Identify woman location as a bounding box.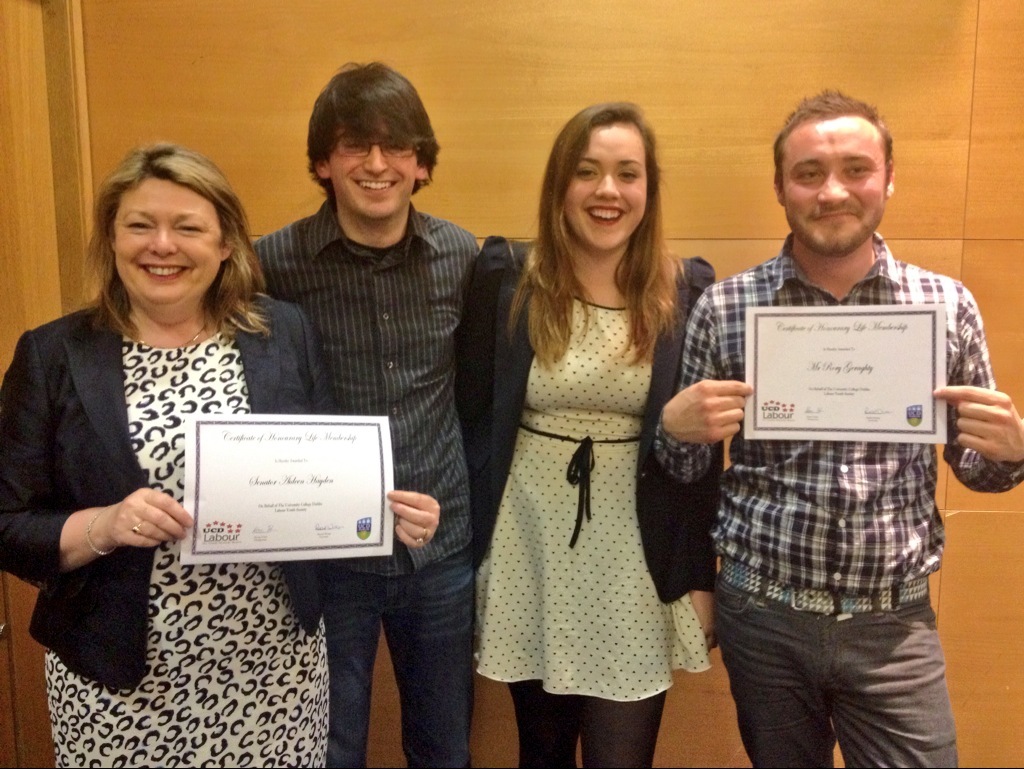
detection(465, 100, 737, 768).
